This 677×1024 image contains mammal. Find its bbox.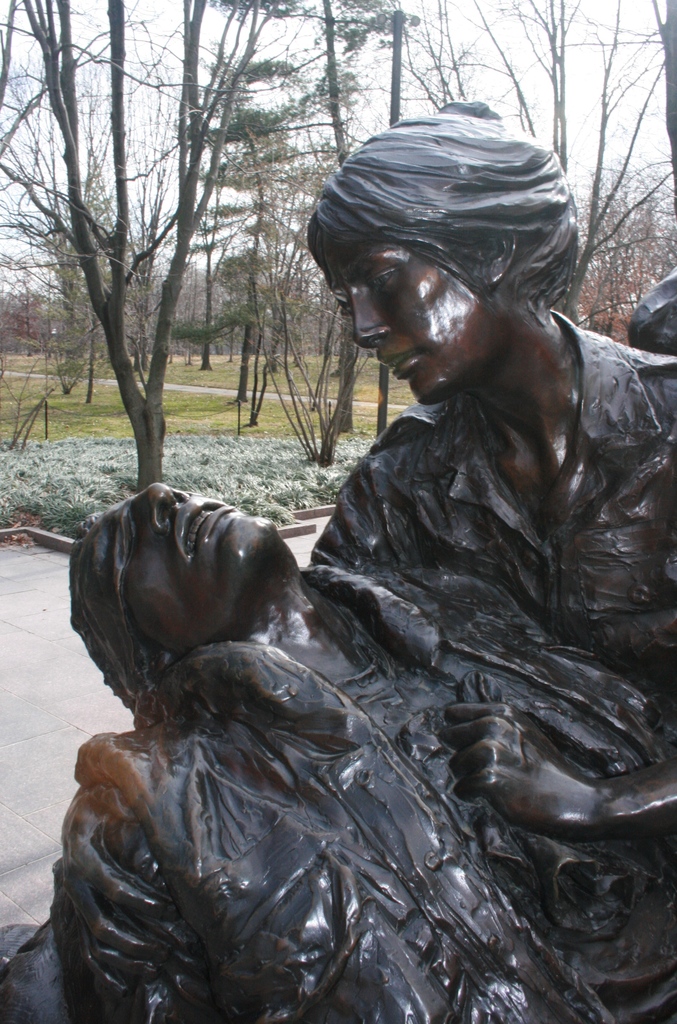
38:99:676:1000.
